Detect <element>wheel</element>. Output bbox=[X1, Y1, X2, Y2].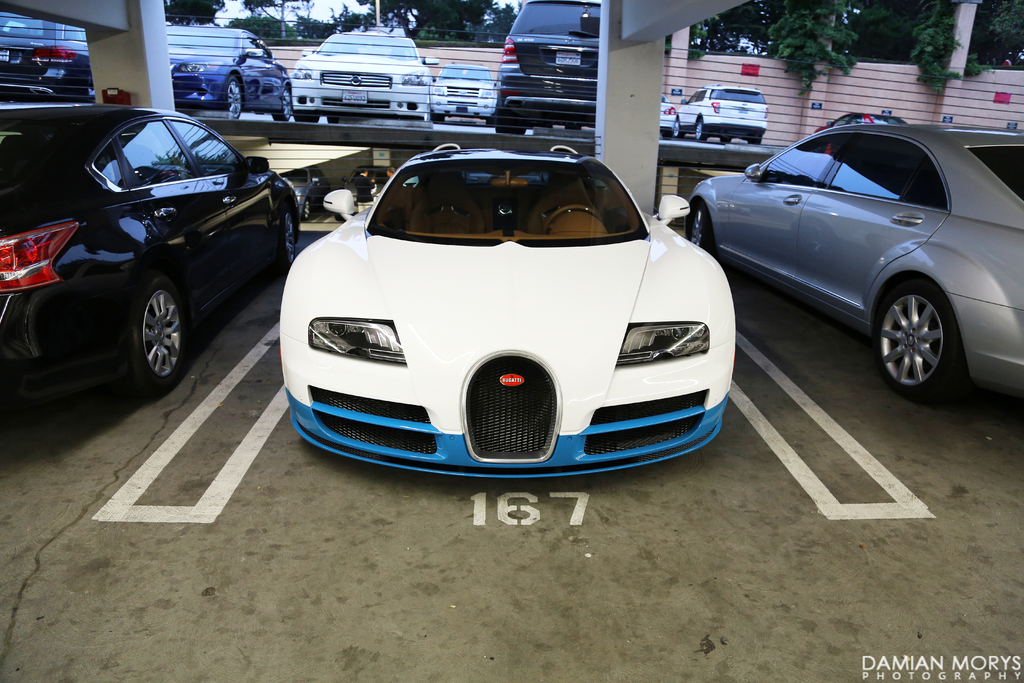
bbox=[687, 119, 710, 142].
